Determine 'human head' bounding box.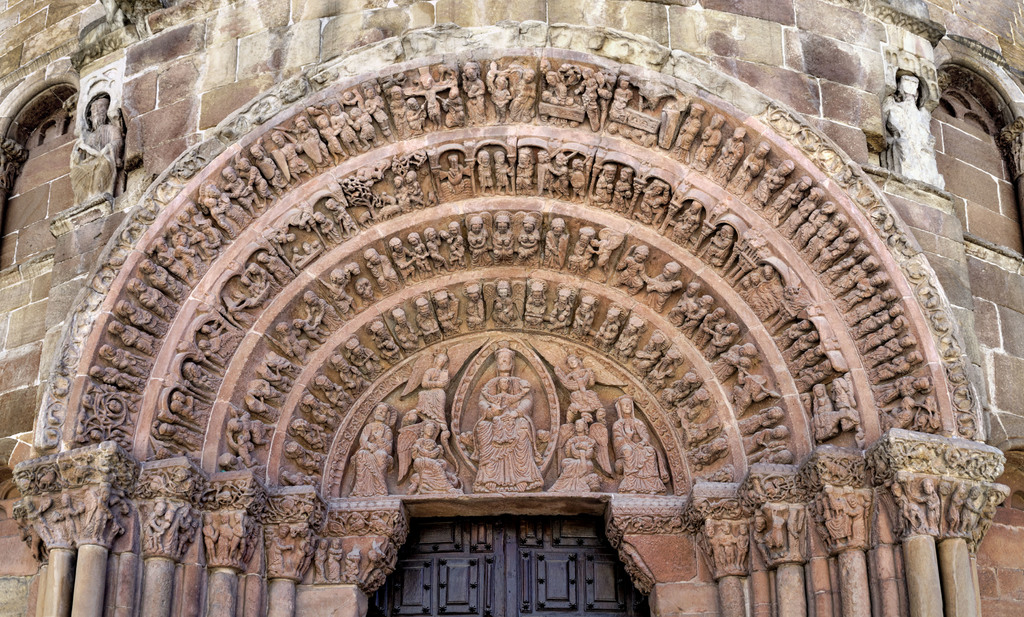
Determined: {"left": 235, "top": 157, "right": 253, "bottom": 170}.
